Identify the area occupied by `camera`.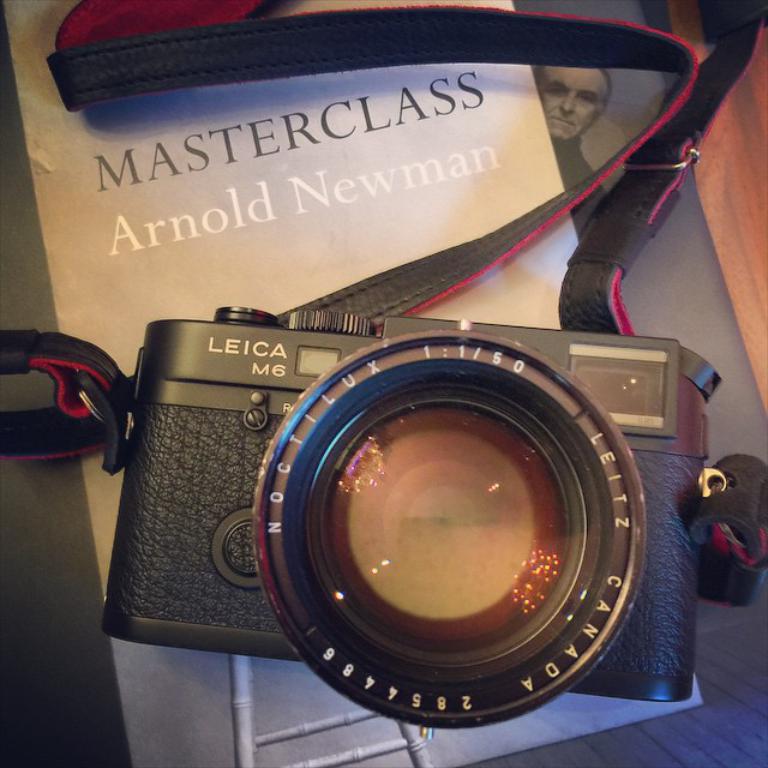
Area: <box>49,269,689,720</box>.
